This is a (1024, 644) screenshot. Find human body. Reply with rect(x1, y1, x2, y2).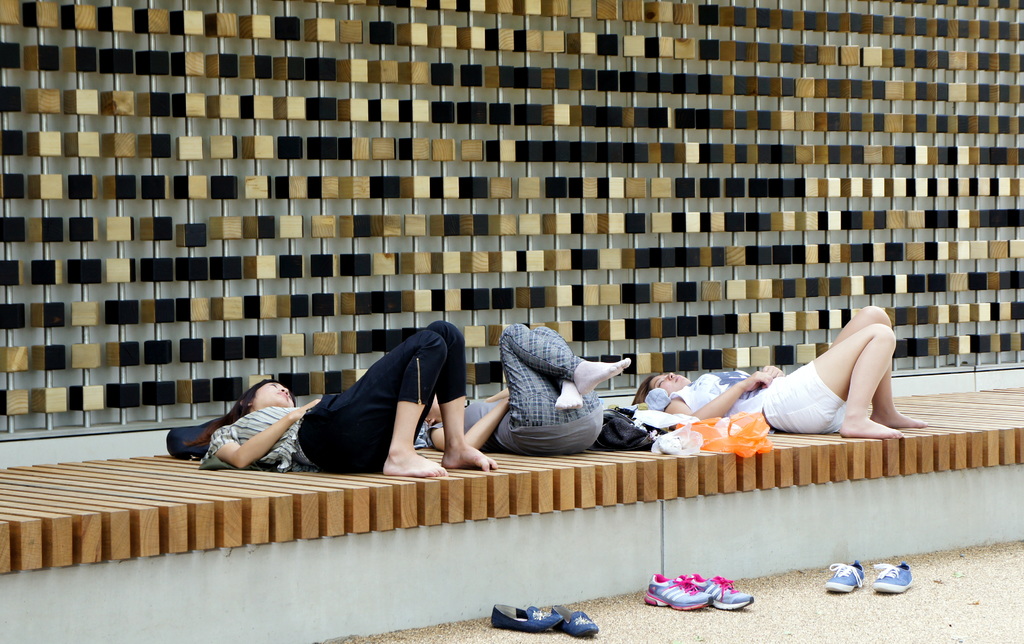
rect(634, 308, 927, 440).
